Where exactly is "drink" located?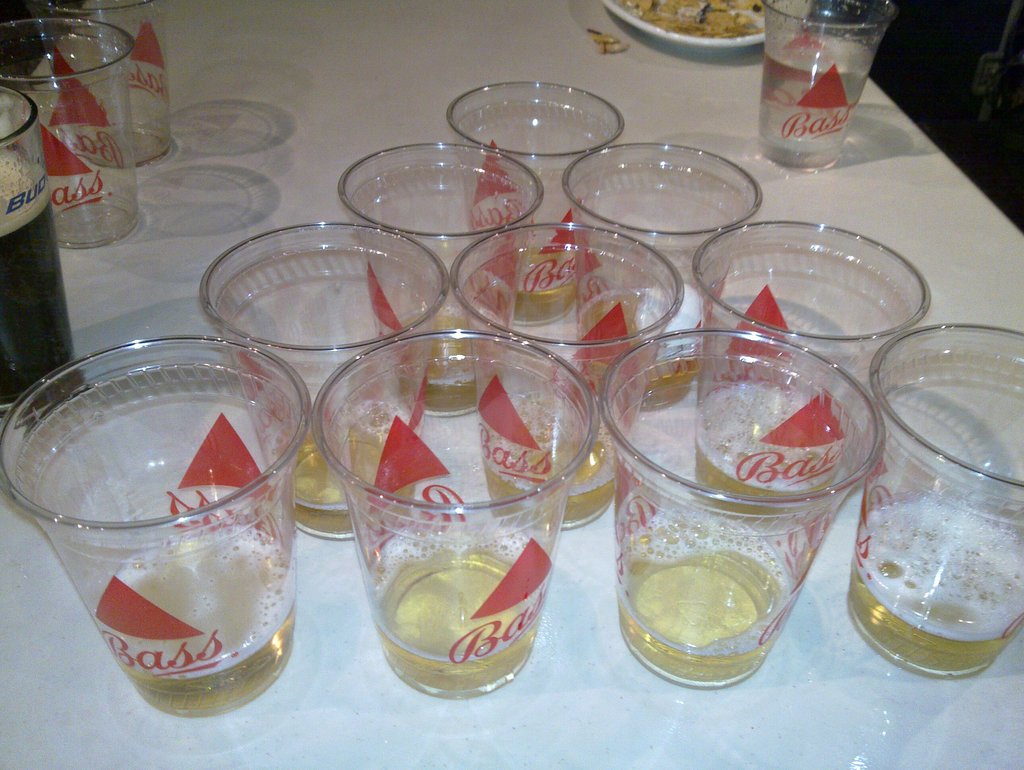
Its bounding box is detection(487, 245, 571, 317).
